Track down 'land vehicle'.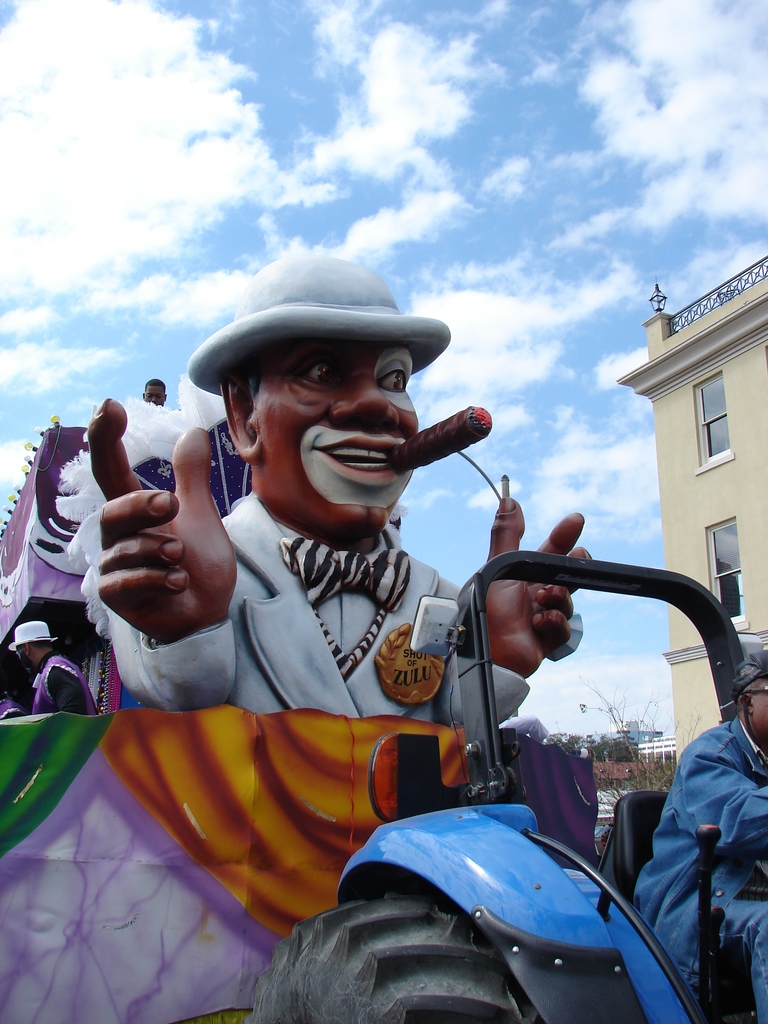
Tracked to 0,548,767,1023.
